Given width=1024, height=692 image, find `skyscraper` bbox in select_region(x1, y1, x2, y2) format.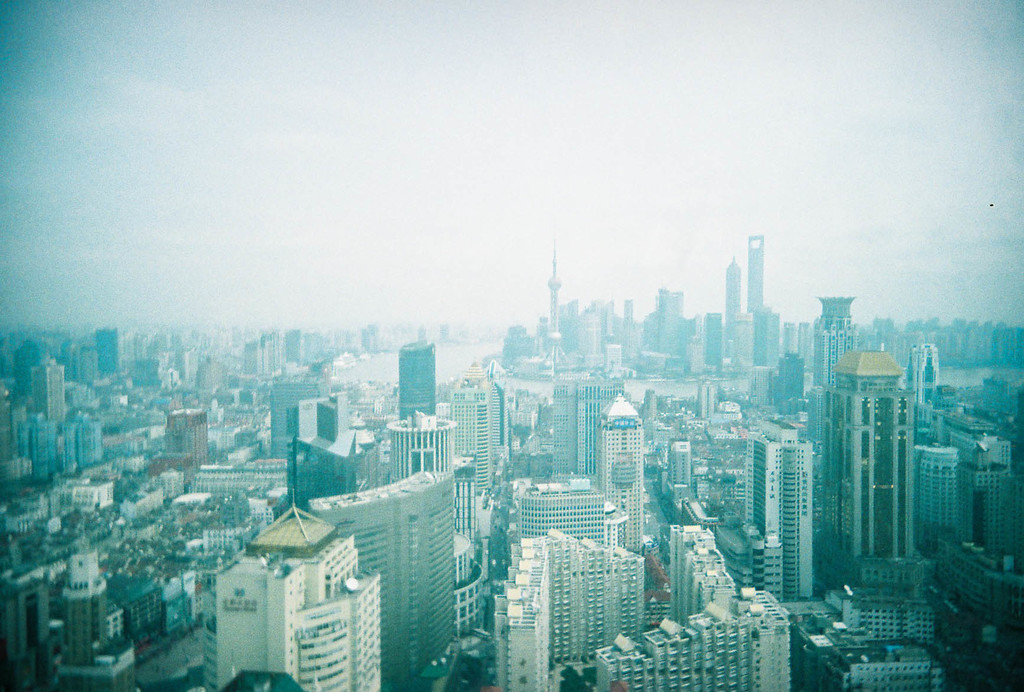
select_region(823, 337, 927, 577).
